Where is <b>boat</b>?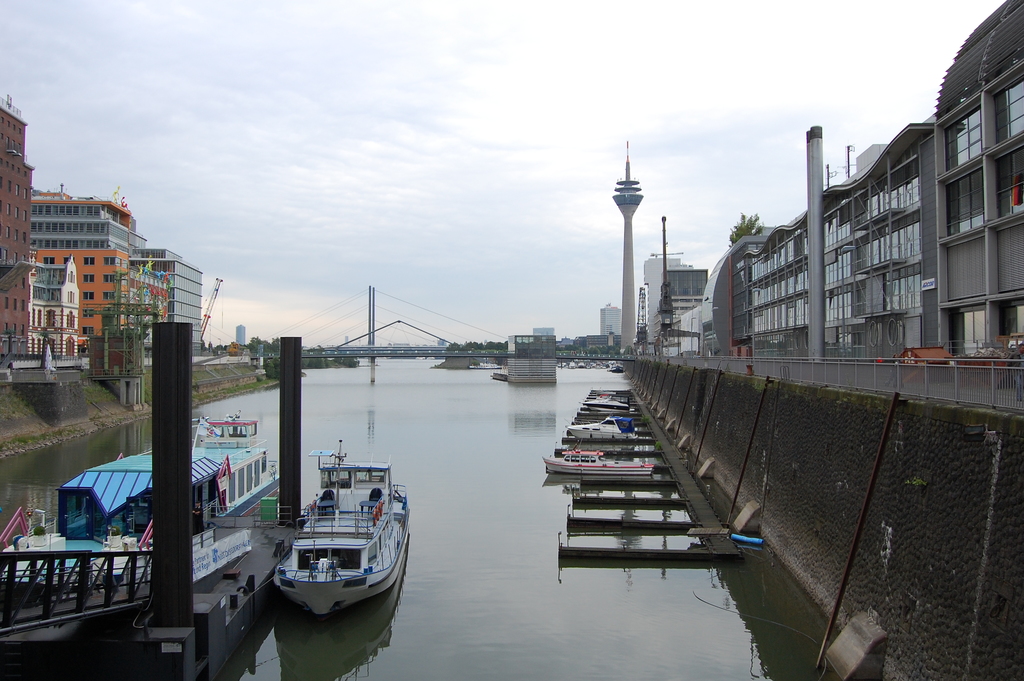
pyautogui.locateOnScreen(484, 366, 507, 384).
